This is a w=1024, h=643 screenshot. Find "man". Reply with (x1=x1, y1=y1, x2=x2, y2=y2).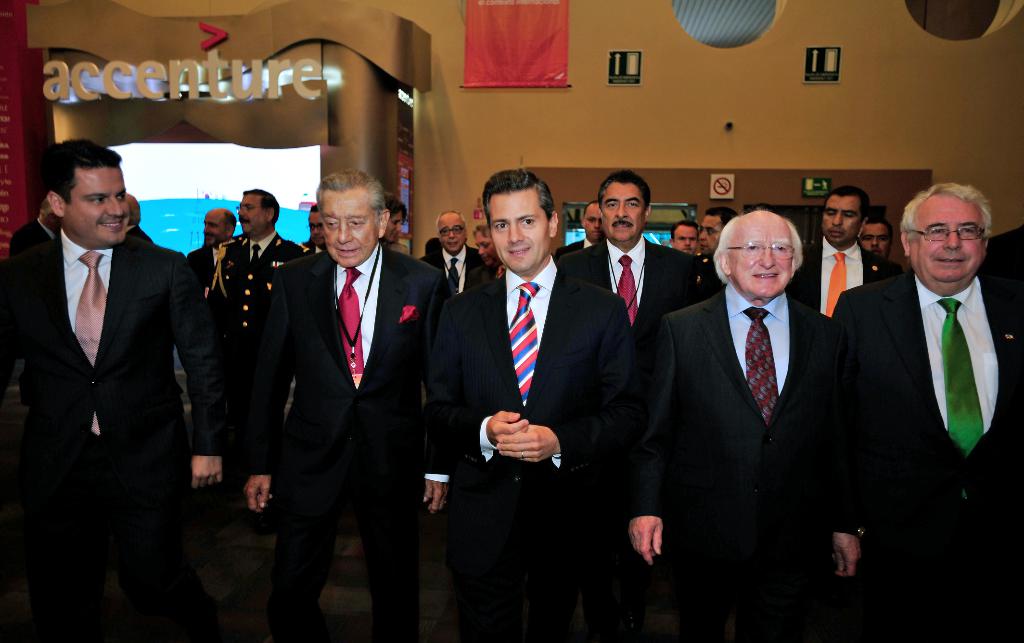
(x1=793, y1=184, x2=895, y2=322).
